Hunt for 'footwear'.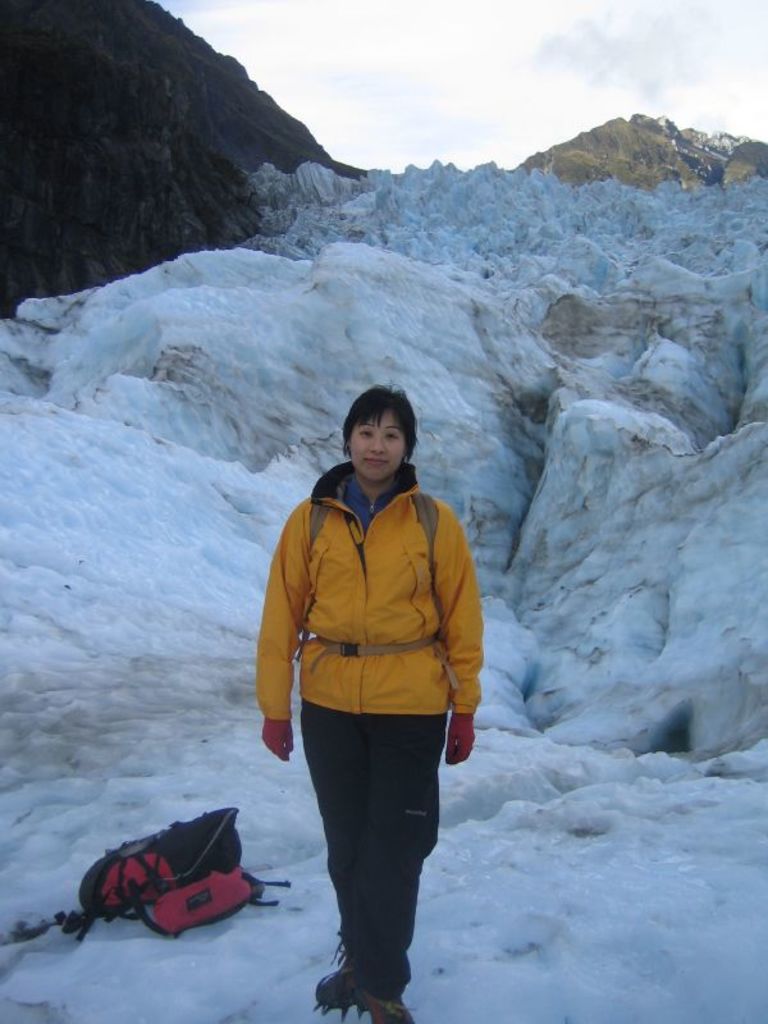
Hunted down at box=[361, 978, 417, 1023].
